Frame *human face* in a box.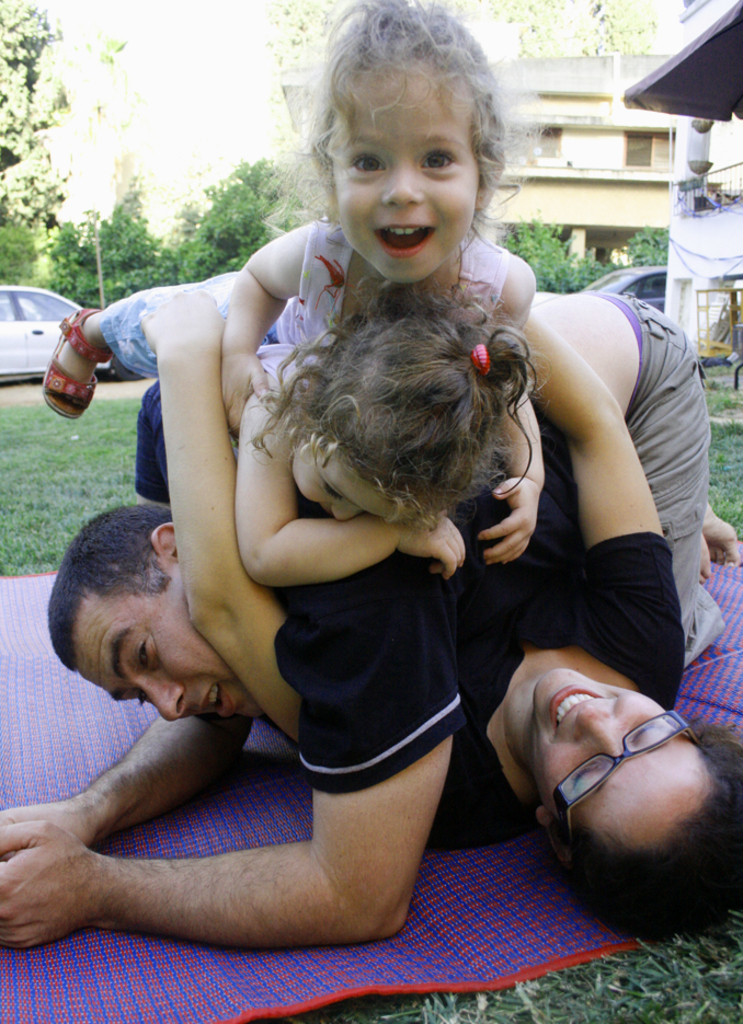
x1=328 y1=59 x2=475 y2=285.
